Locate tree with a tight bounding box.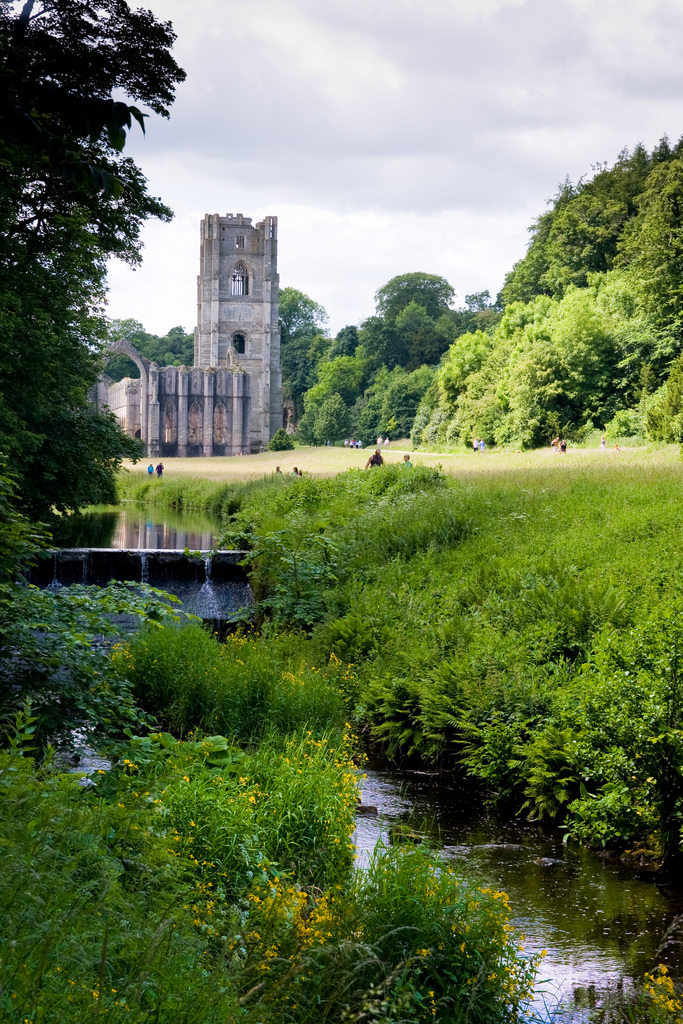
x1=0 y1=0 x2=192 y2=362.
